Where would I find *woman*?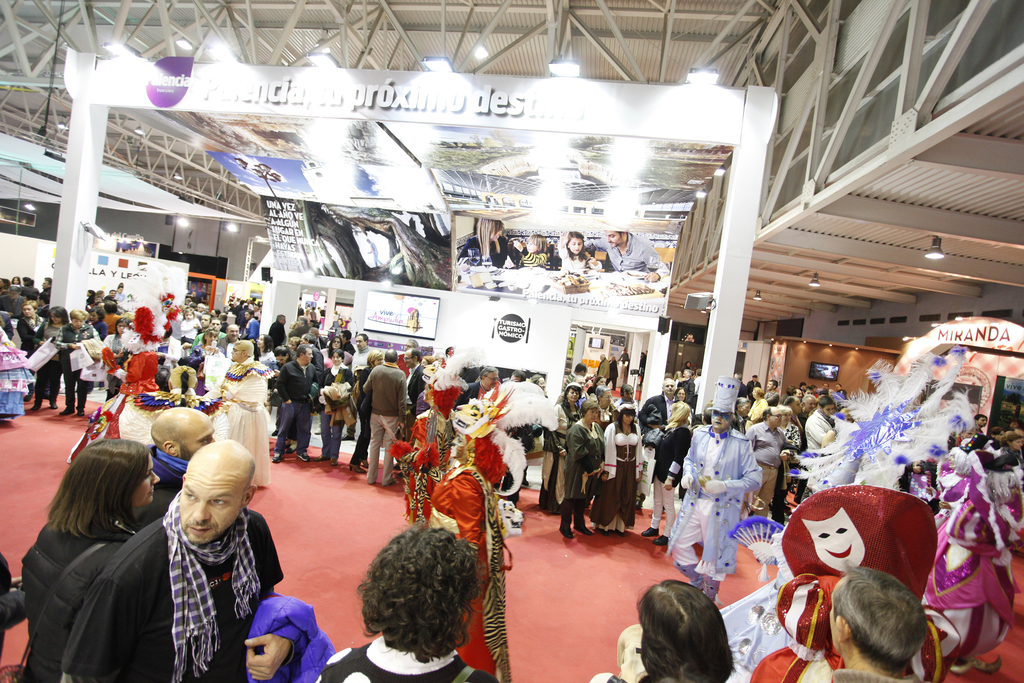
At 538 378 586 515.
